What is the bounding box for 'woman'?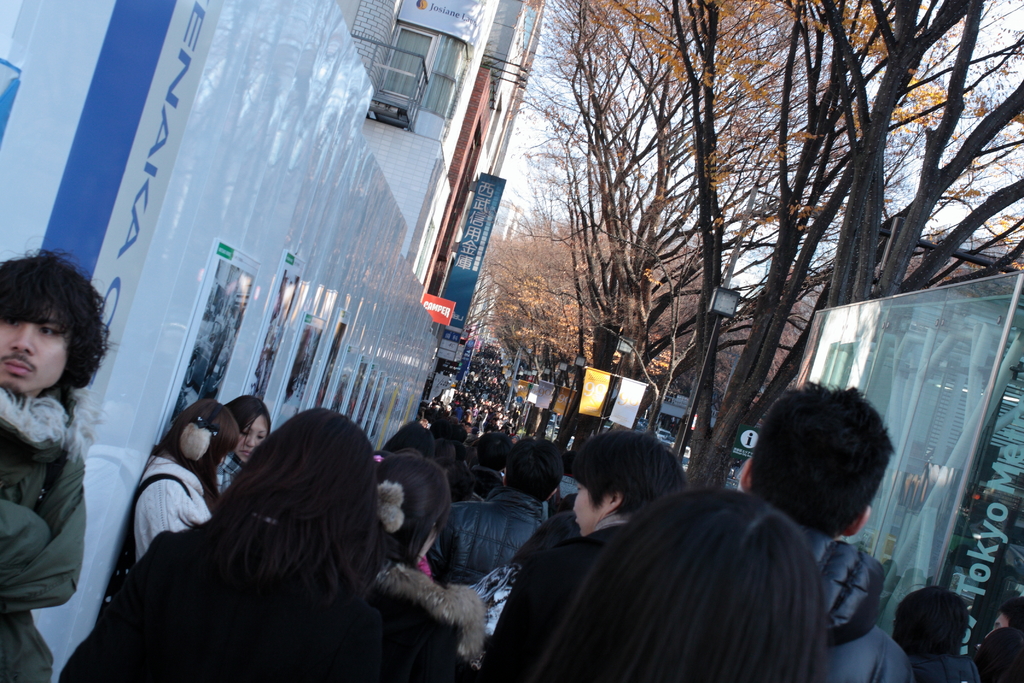
372, 452, 497, 682.
